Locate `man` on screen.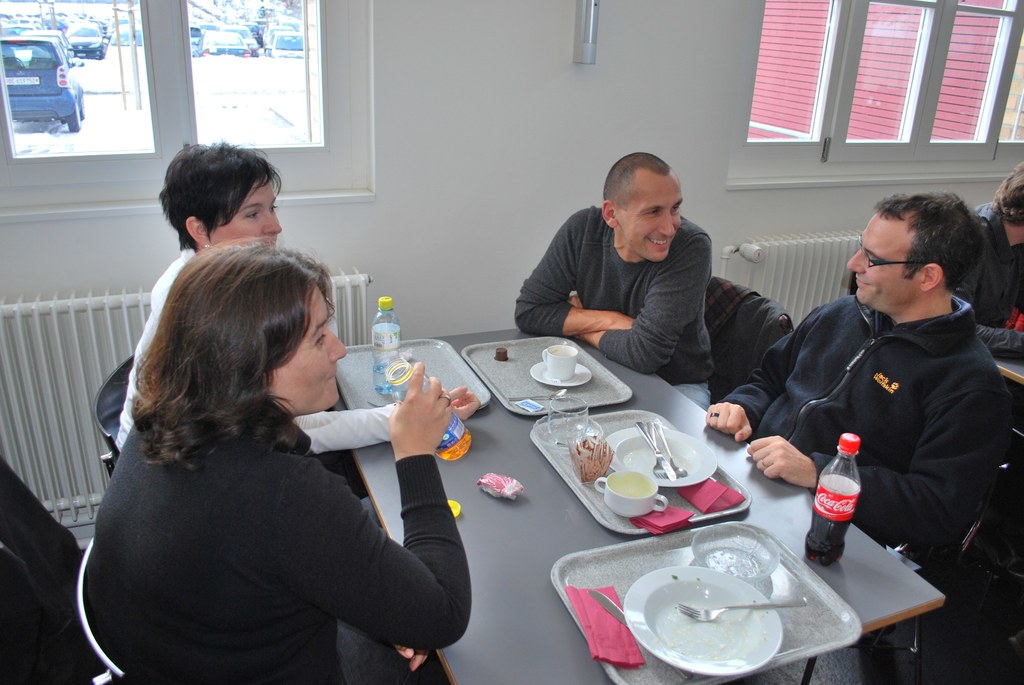
On screen at bbox=(973, 163, 1023, 363).
